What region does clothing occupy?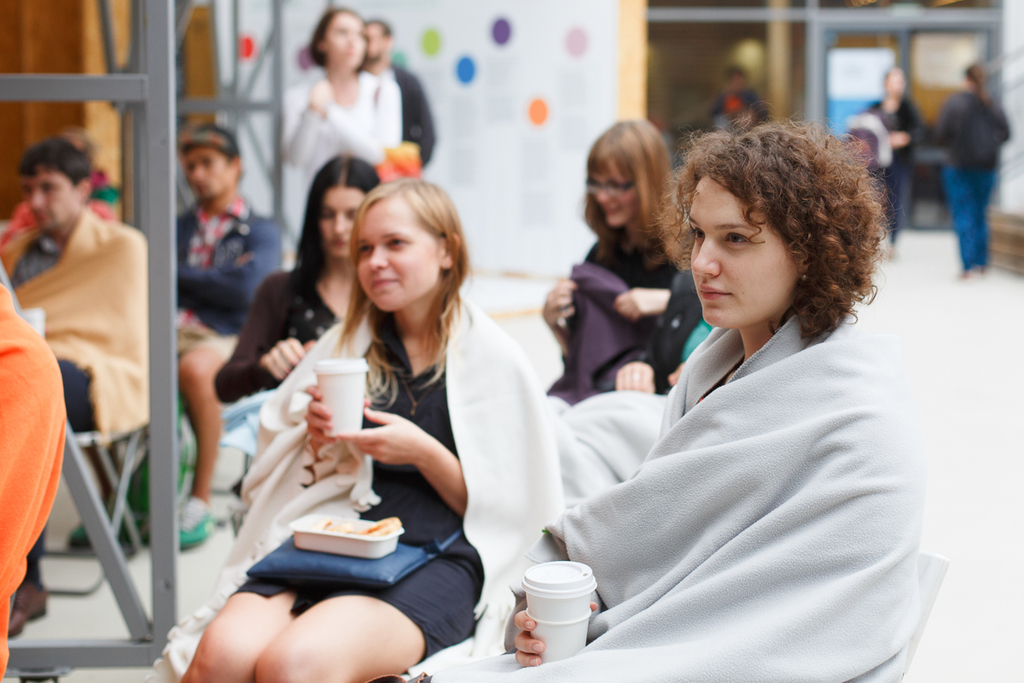
bbox(545, 211, 709, 405).
